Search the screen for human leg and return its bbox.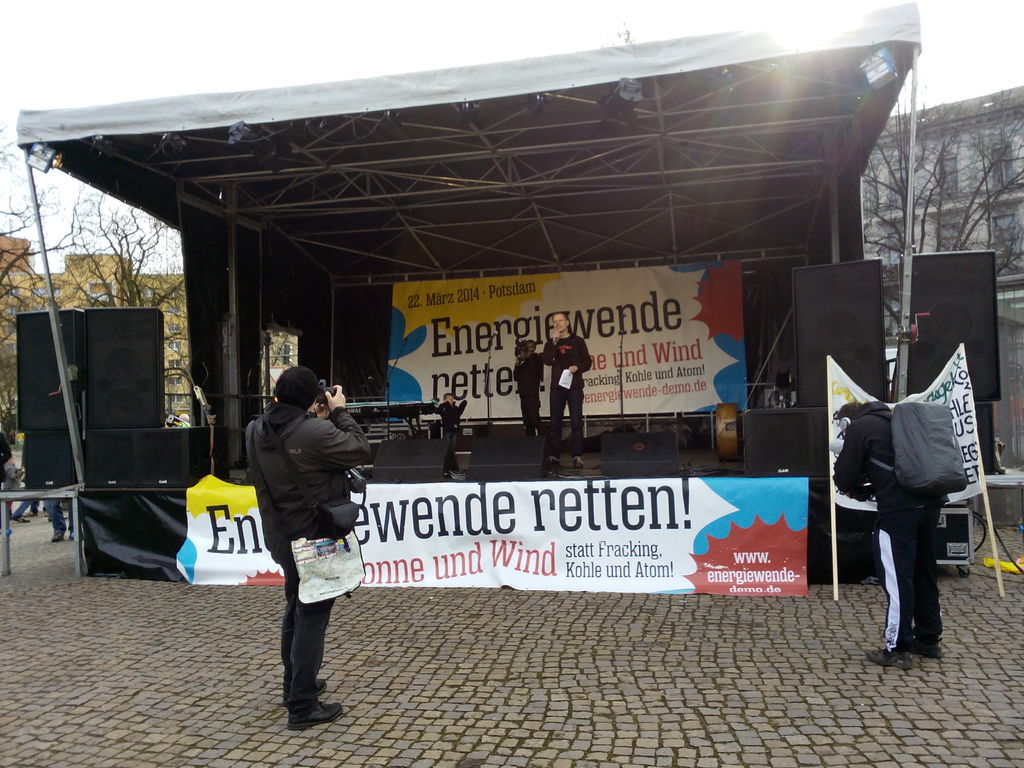
Found: (537, 378, 571, 476).
